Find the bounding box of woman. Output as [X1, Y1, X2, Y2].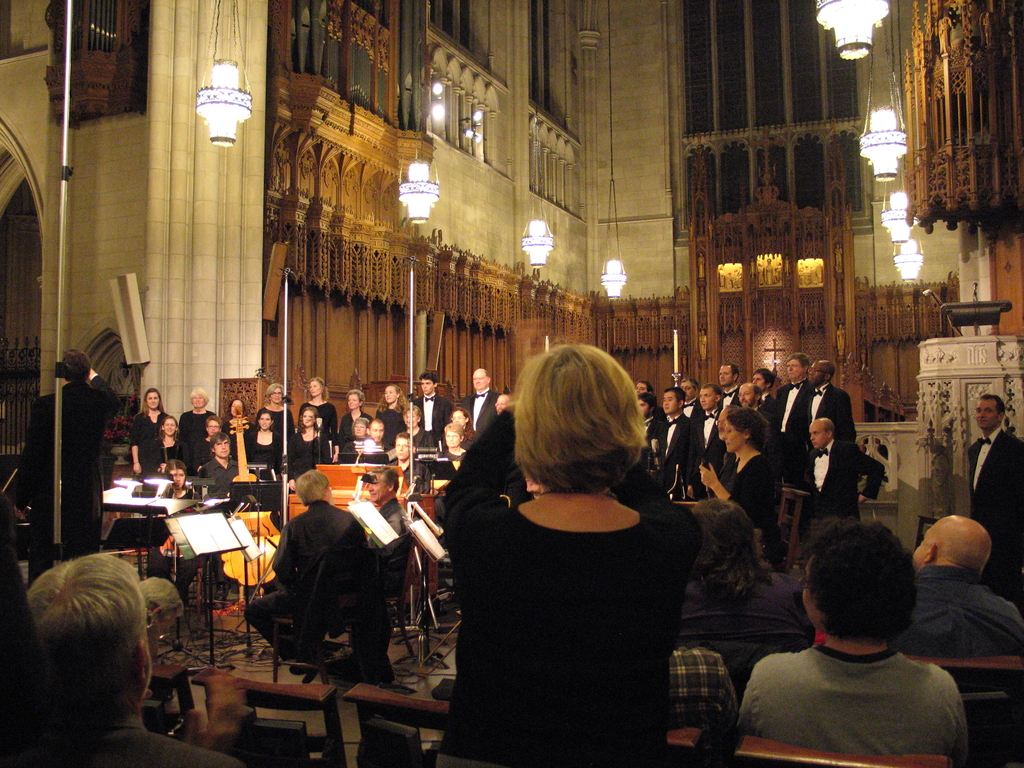
[222, 396, 256, 458].
